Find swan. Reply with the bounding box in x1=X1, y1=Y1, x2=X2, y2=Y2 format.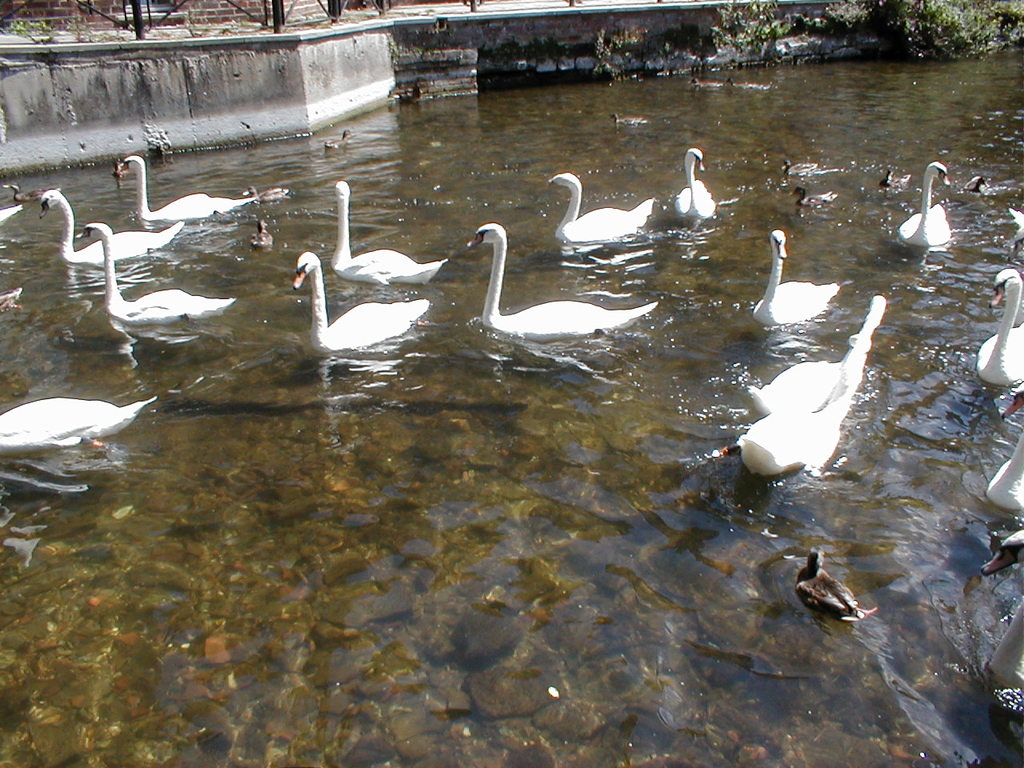
x1=971, y1=522, x2=1023, y2=712.
